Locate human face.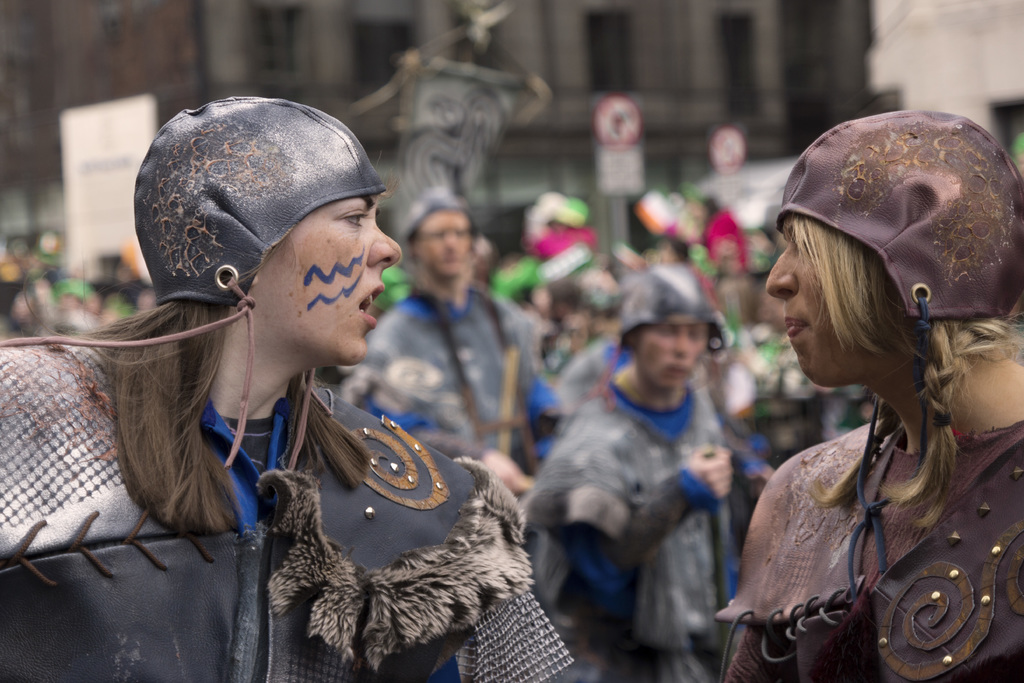
Bounding box: <box>268,198,406,363</box>.
